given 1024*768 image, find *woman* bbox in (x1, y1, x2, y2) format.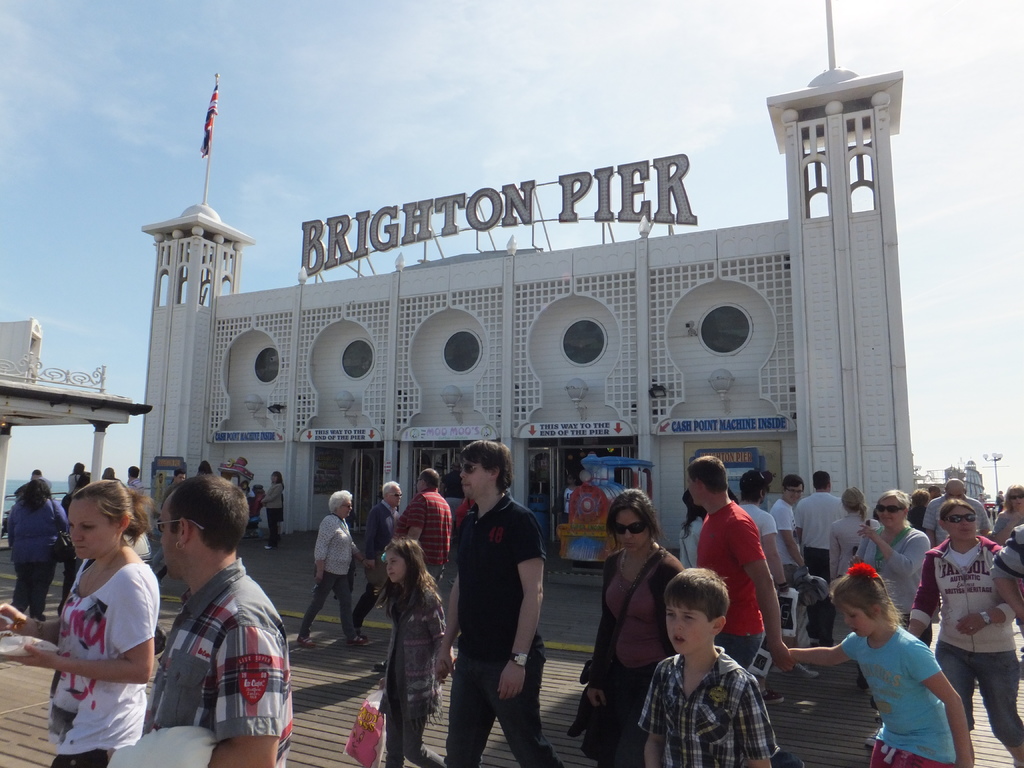
(856, 490, 932, 651).
